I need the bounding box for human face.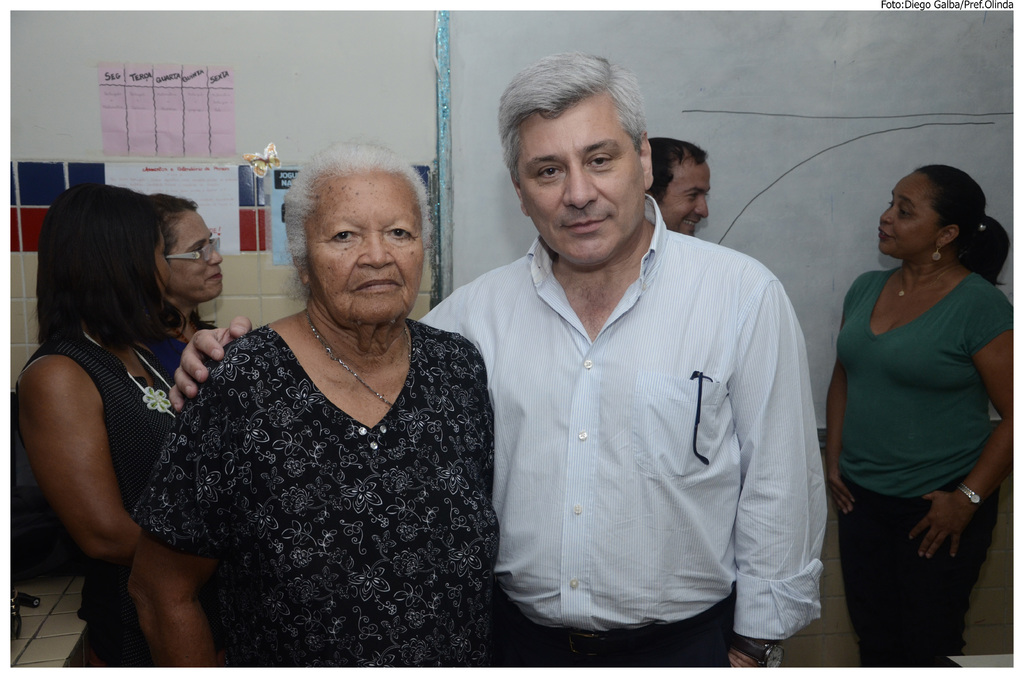
Here it is: left=152, top=230, right=172, bottom=293.
